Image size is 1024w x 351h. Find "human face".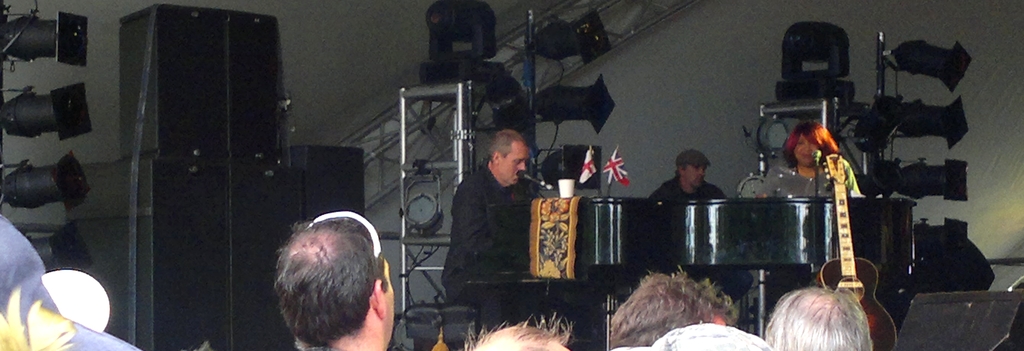
box=[686, 168, 708, 191].
